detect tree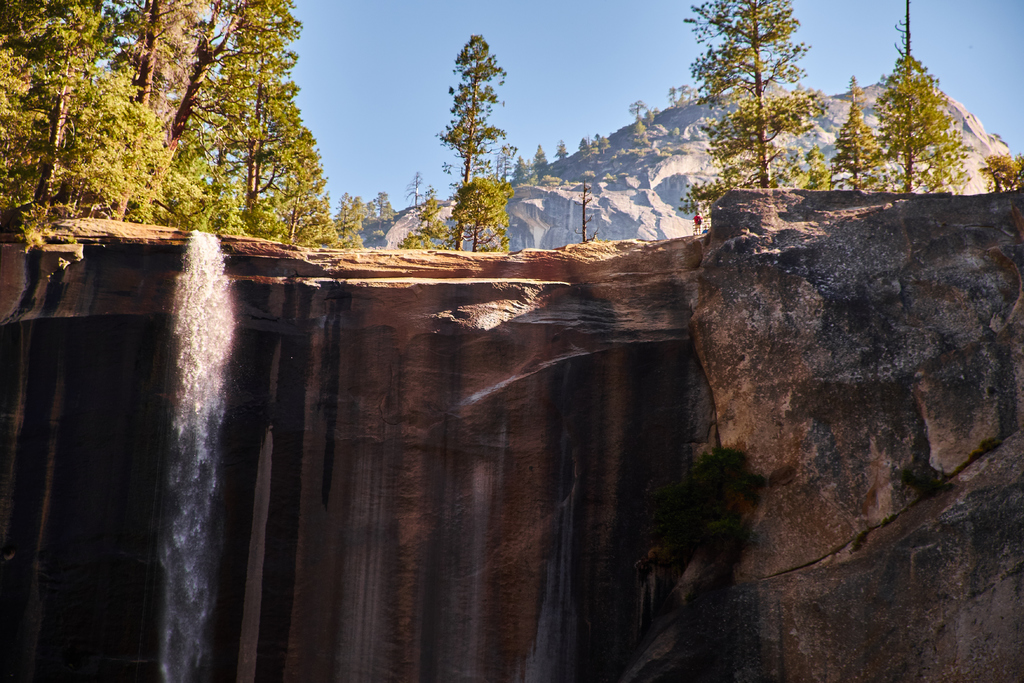
989/147/1023/189
